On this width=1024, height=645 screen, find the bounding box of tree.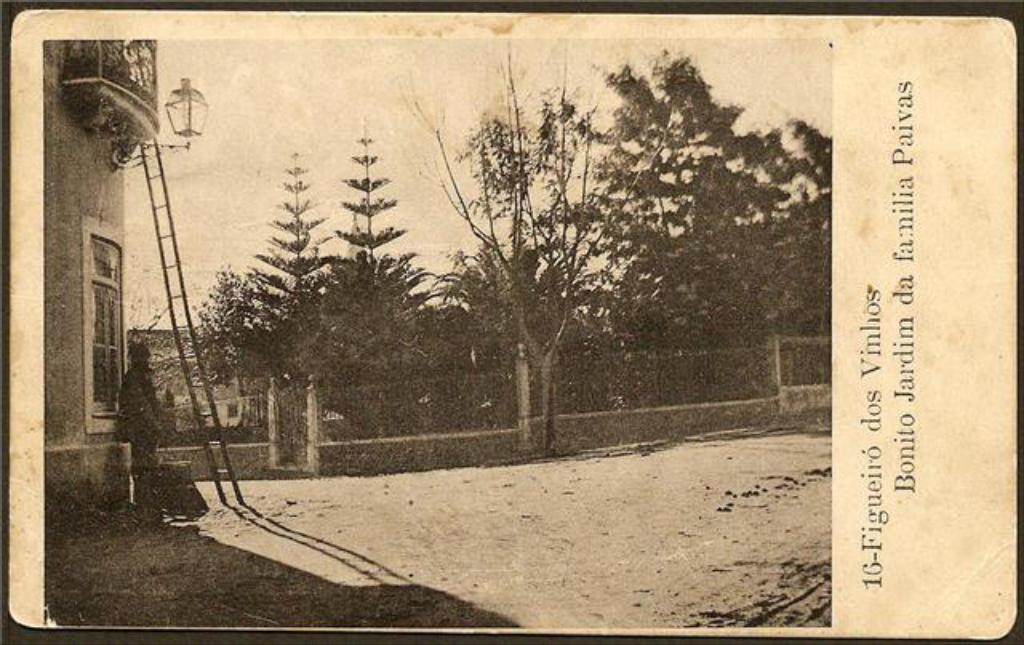
Bounding box: x1=438, y1=238, x2=531, y2=371.
